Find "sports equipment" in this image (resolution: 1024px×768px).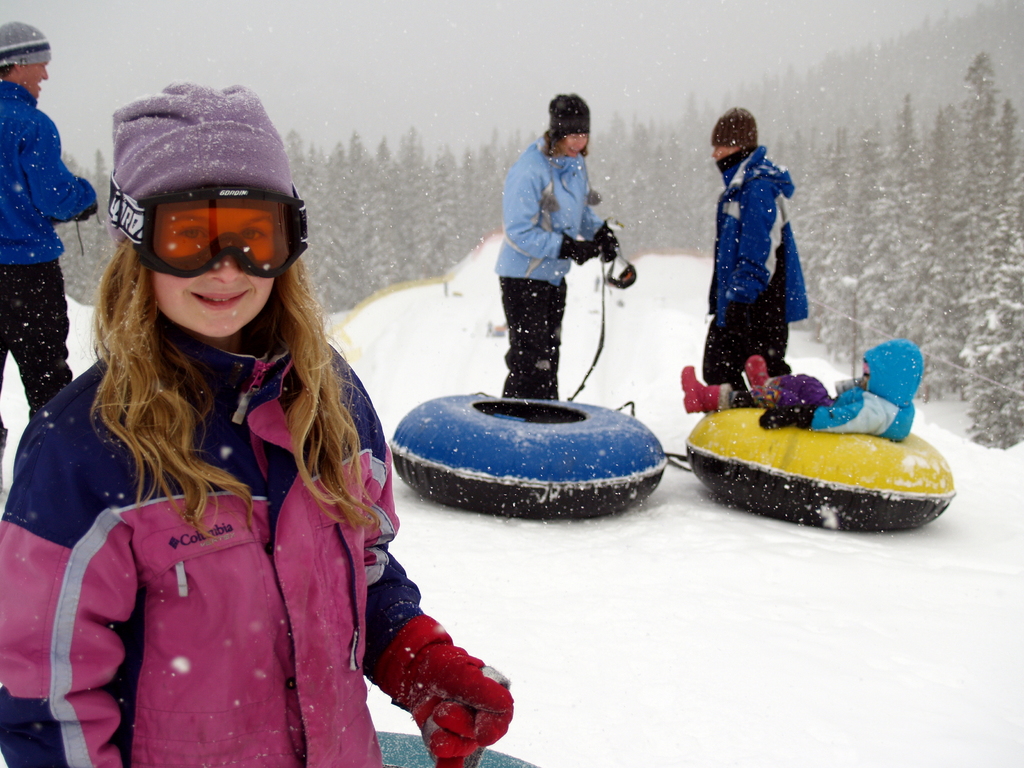
<region>104, 169, 309, 281</region>.
